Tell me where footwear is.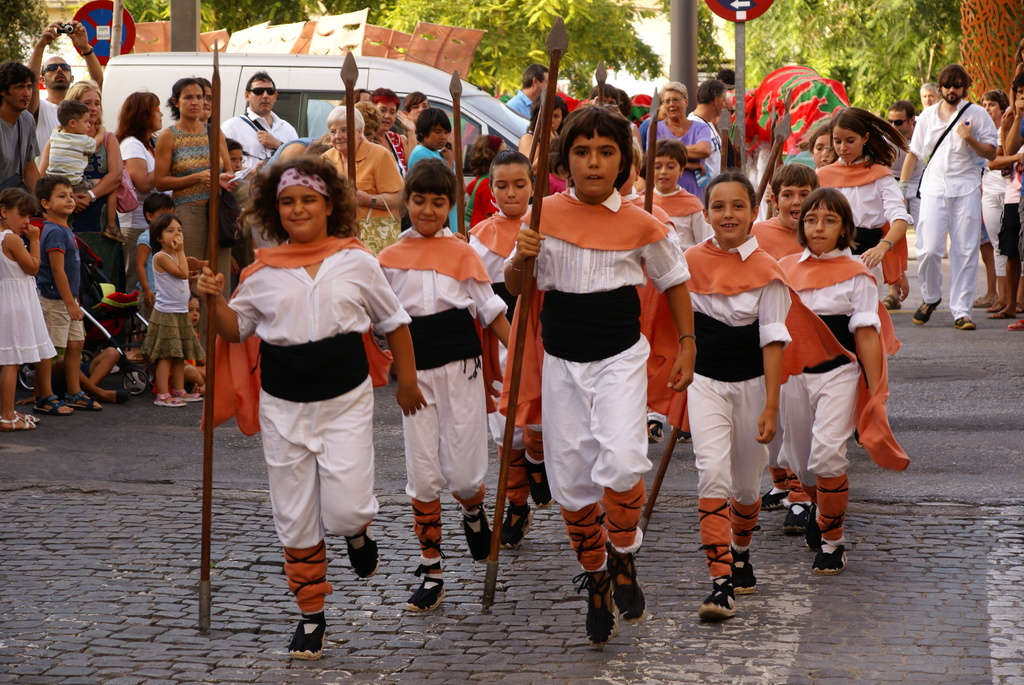
footwear is at [left=402, top=575, right=448, bottom=614].
